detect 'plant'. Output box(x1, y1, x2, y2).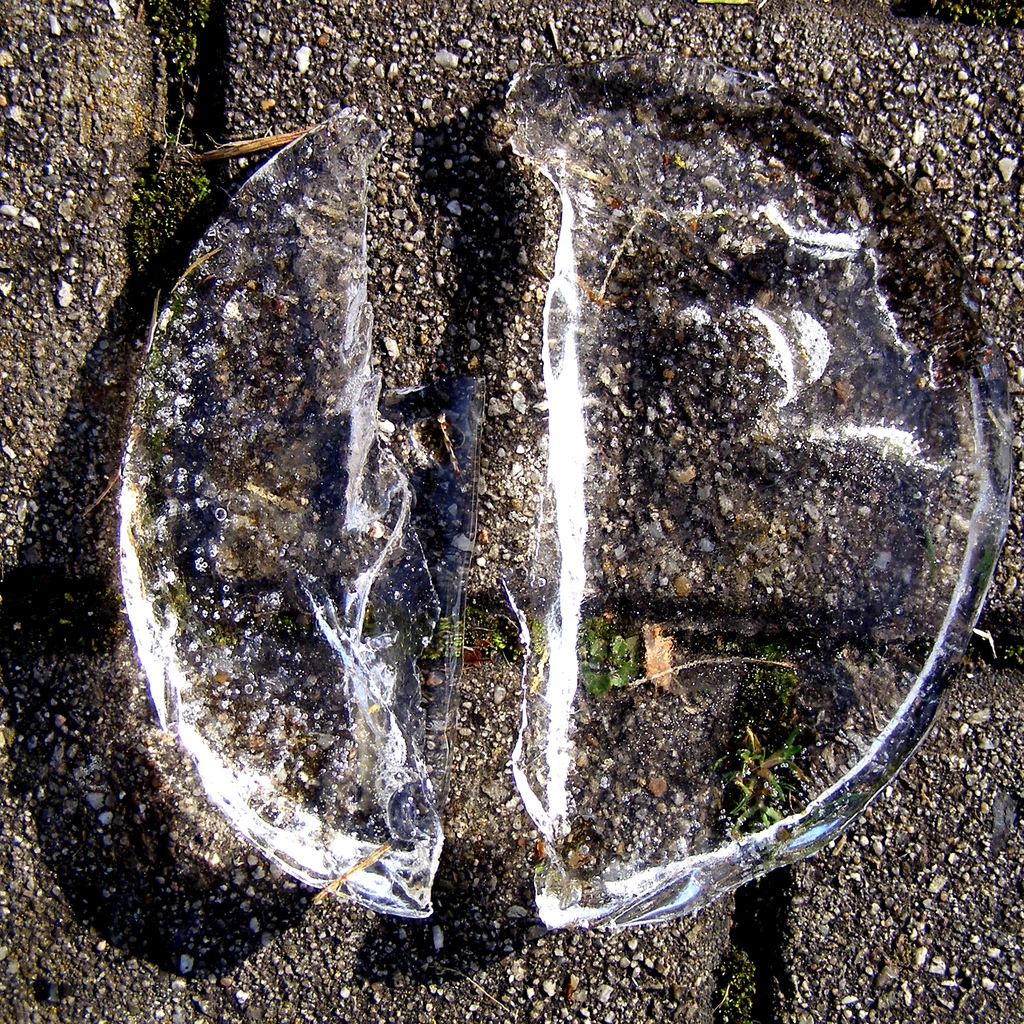
box(116, 137, 232, 294).
